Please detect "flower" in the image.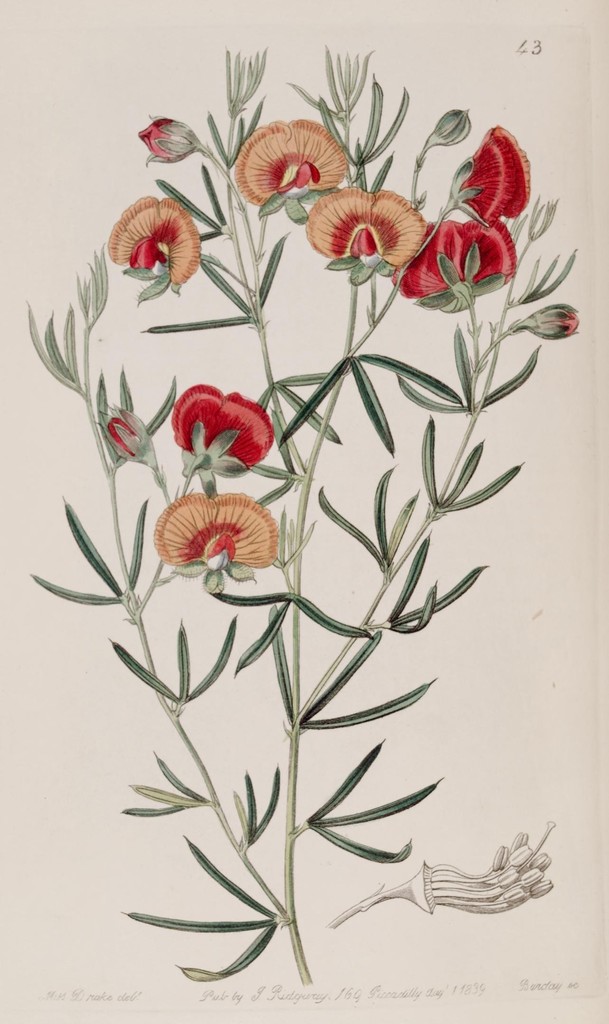
(x1=430, y1=111, x2=472, y2=146).
